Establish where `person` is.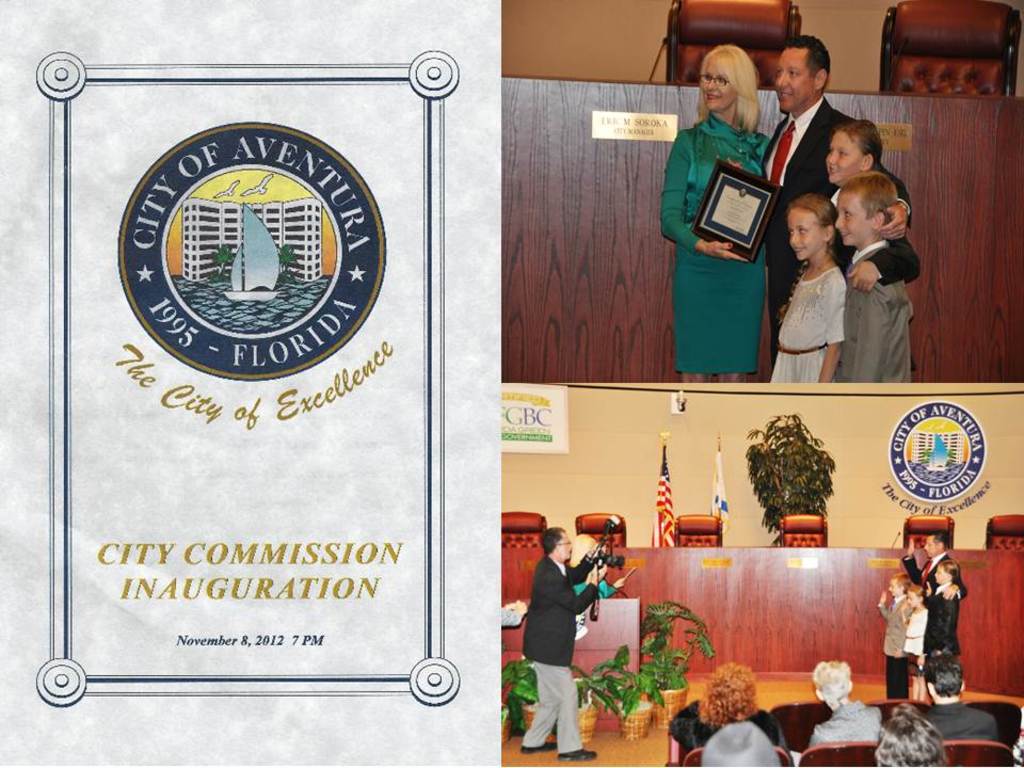
Established at x1=729 y1=37 x2=932 y2=331.
